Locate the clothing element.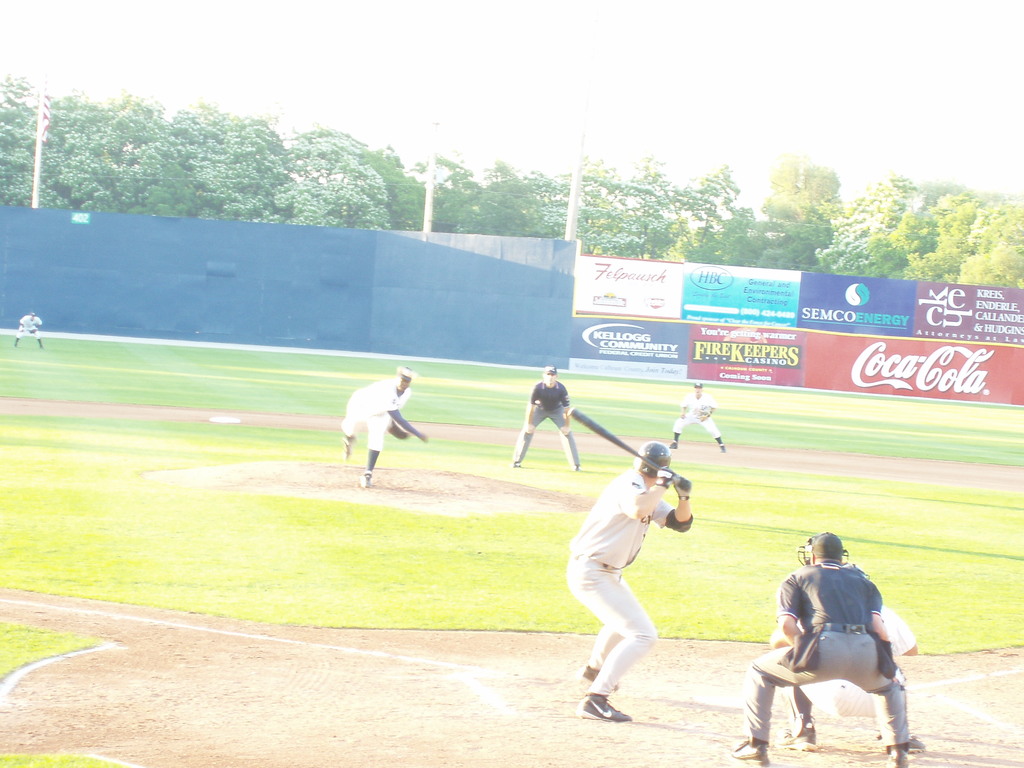
Element bbox: 564:472:675:697.
